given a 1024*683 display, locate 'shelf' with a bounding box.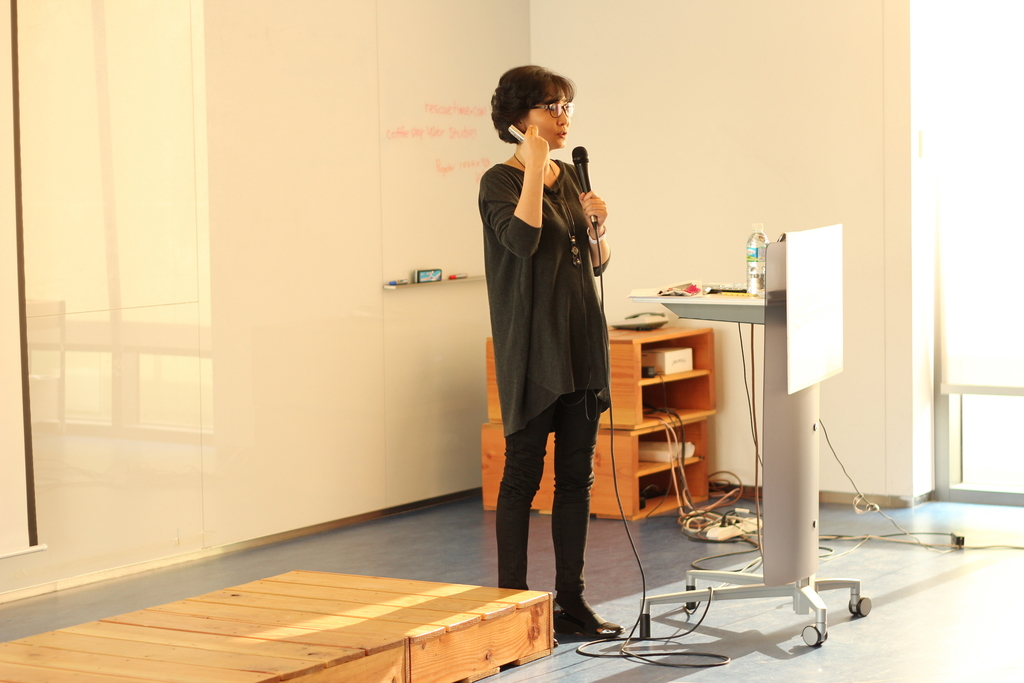
Located: x1=486, y1=323, x2=716, y2=520.
